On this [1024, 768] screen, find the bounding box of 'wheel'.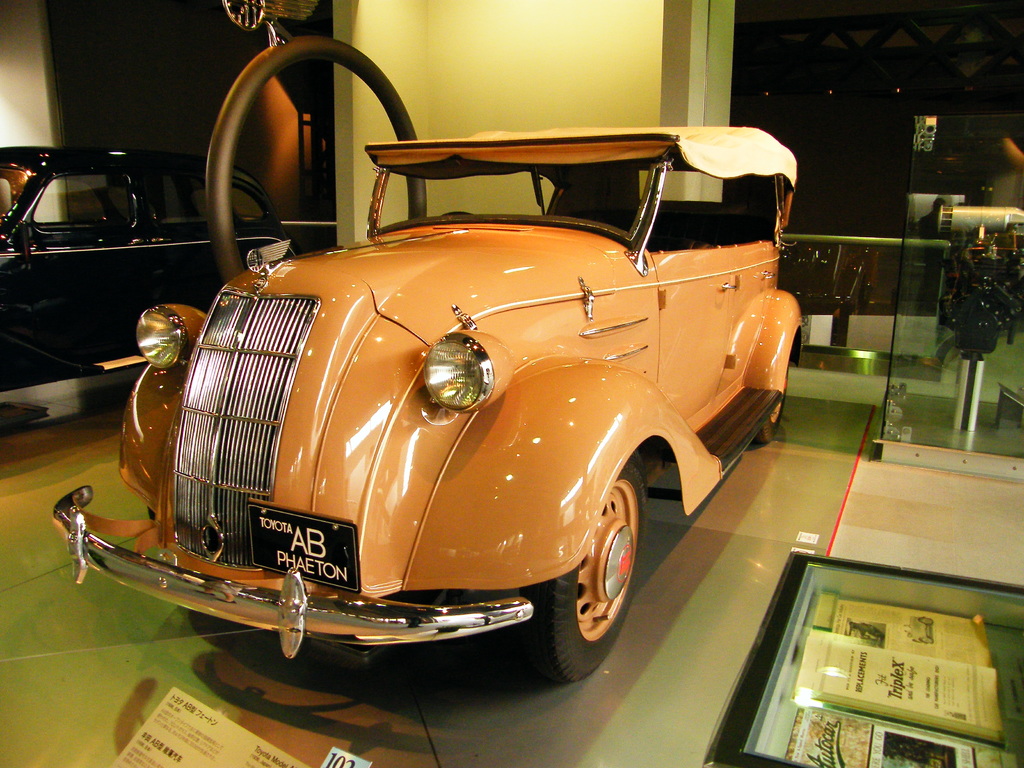
Bounding box: box=[755, 361, 788, 445].
